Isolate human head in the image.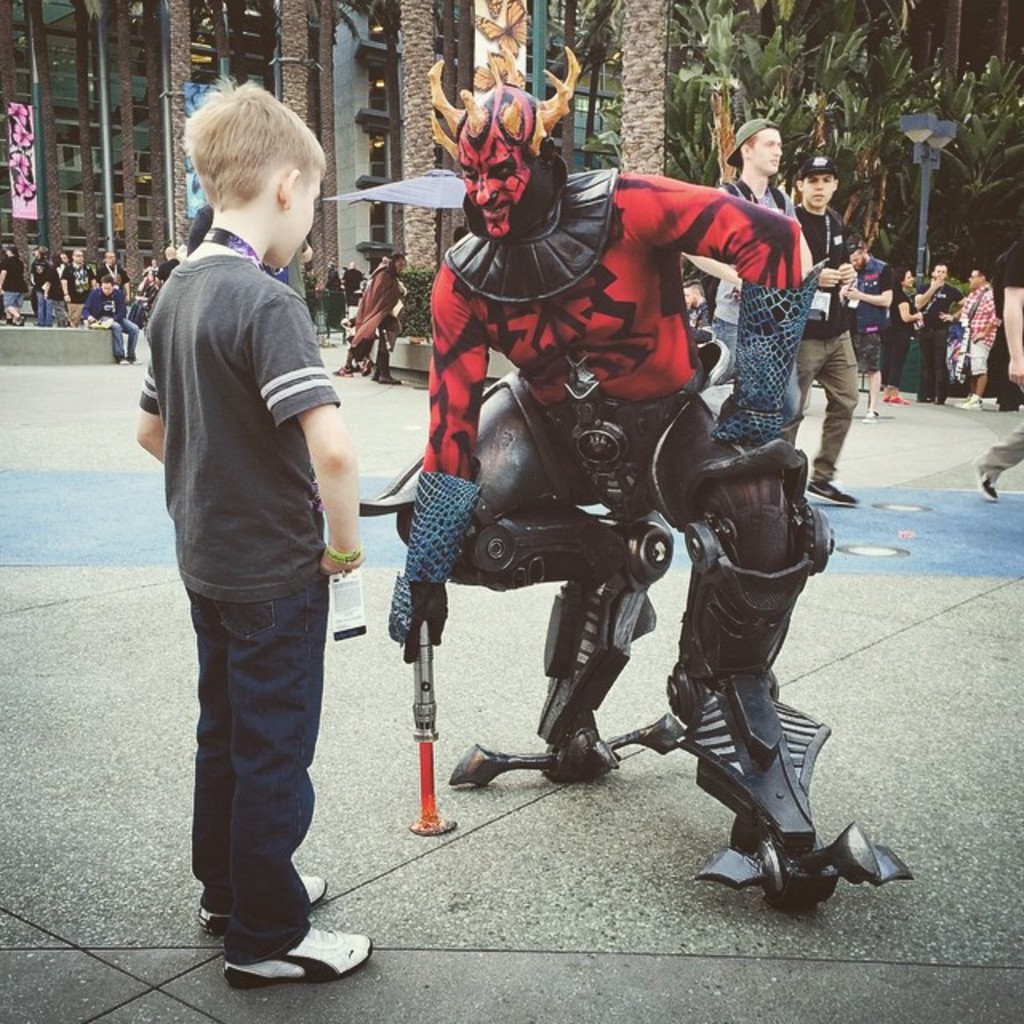
Isolated region: <region>894, 270, 918, 291</region>.
